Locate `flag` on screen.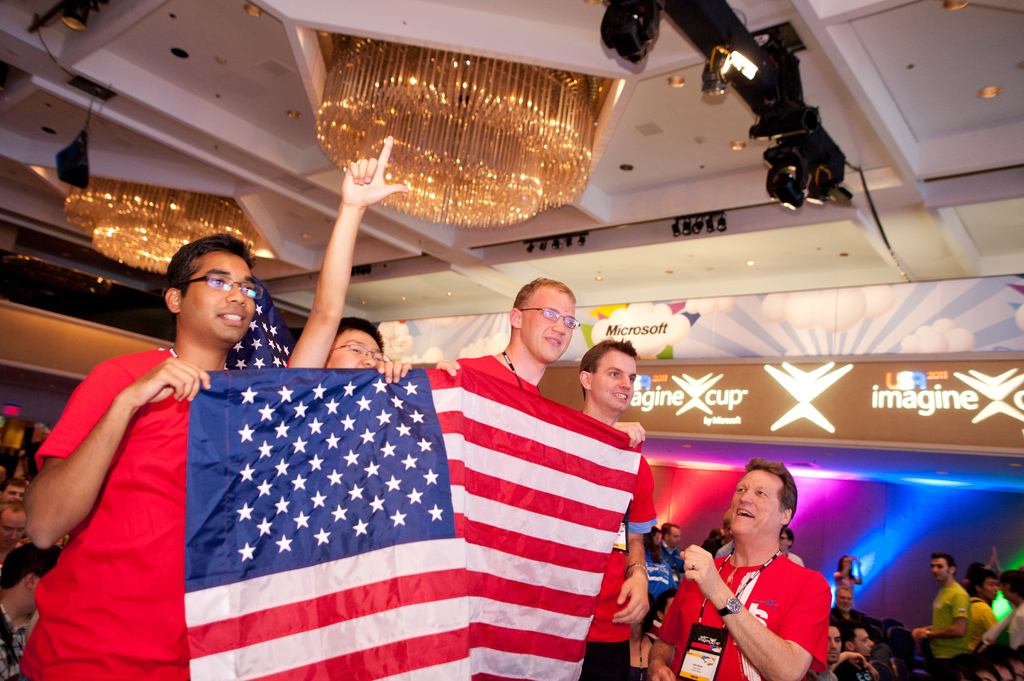
On screen at box=[94, 334, 648, 669].
